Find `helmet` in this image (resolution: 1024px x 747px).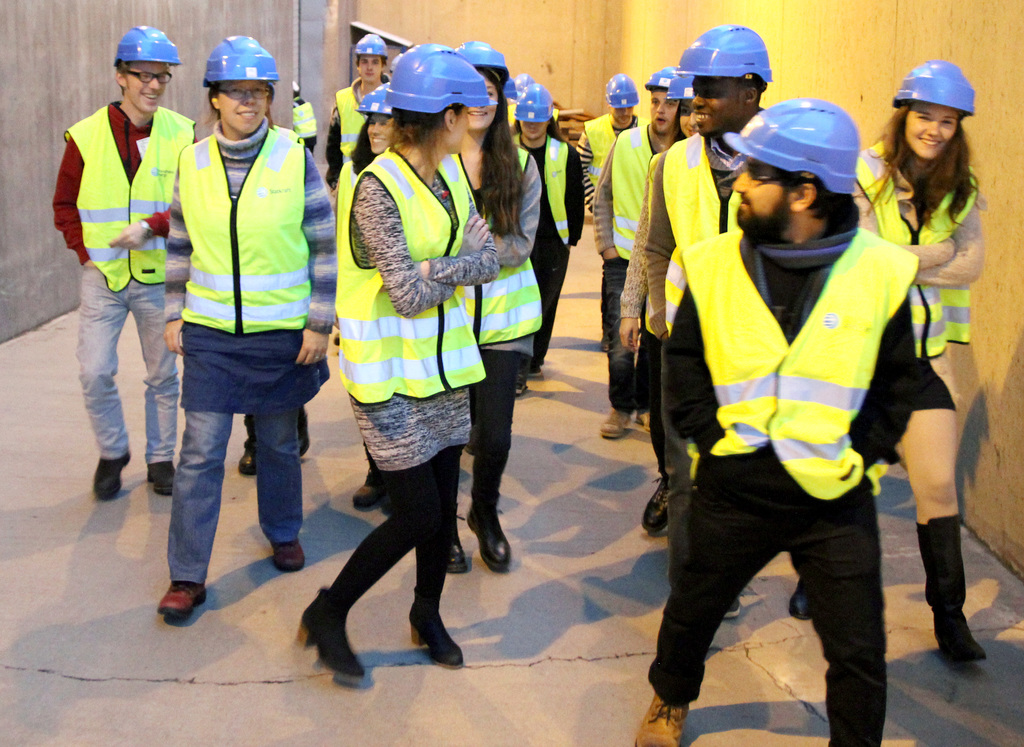
x1=513 y1=83 x2=557 y2=121.
